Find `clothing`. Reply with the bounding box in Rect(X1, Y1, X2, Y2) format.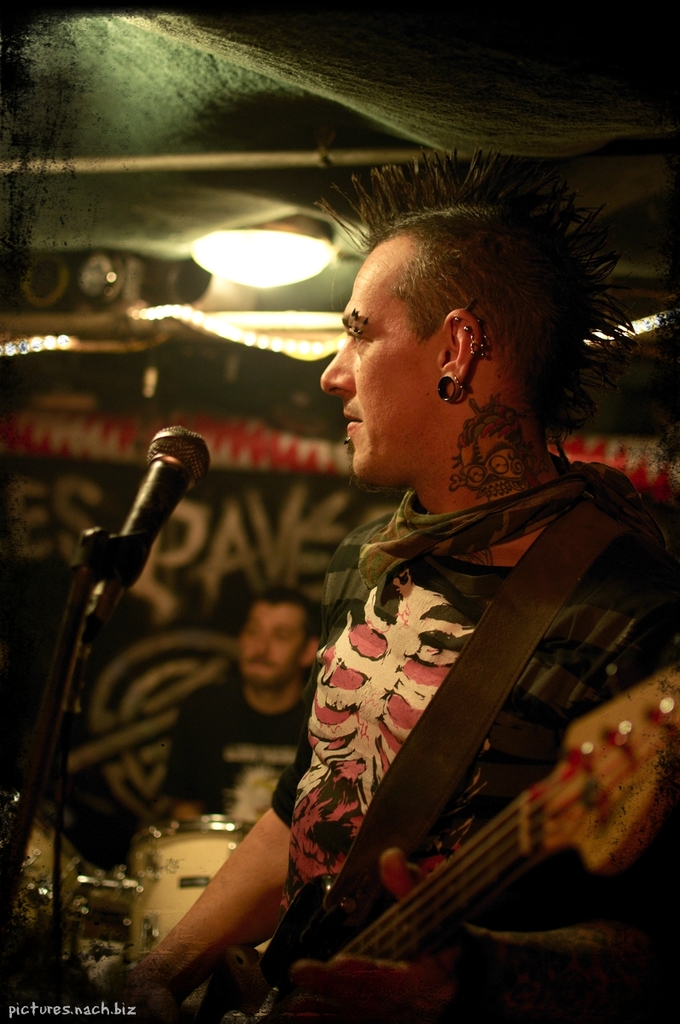
Rect(154, 655, 316, 829).
